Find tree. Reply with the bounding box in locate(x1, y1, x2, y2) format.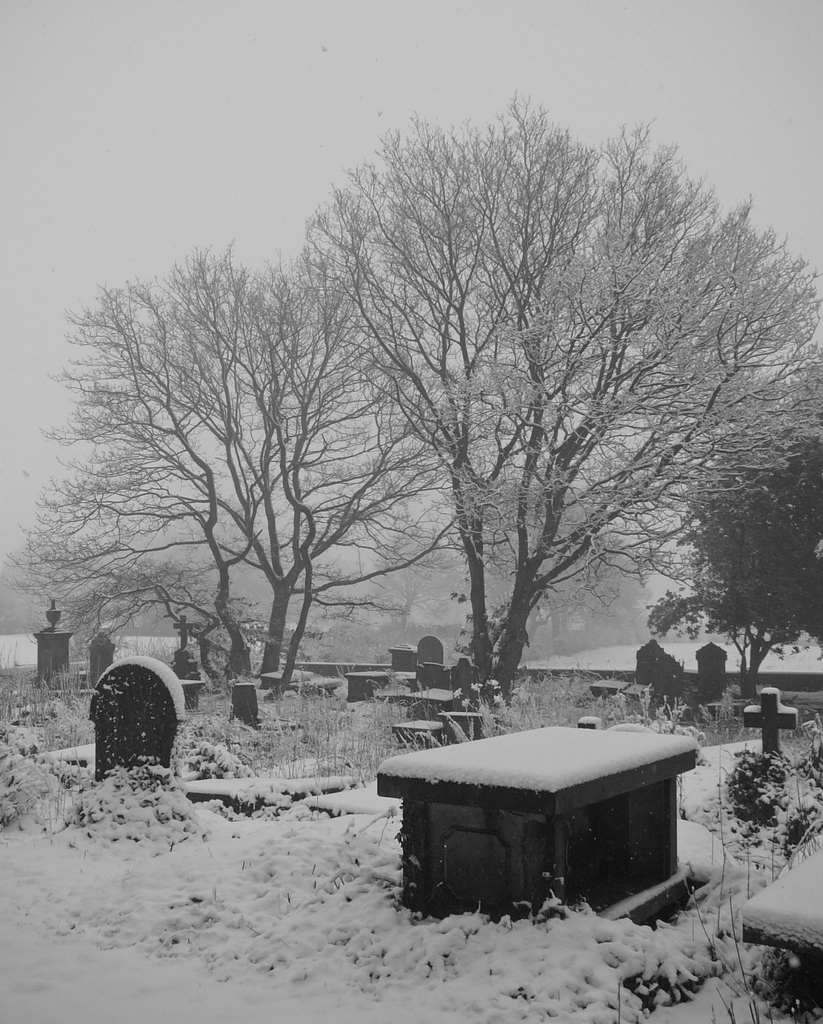
locate(381, 442, 687, 672).
